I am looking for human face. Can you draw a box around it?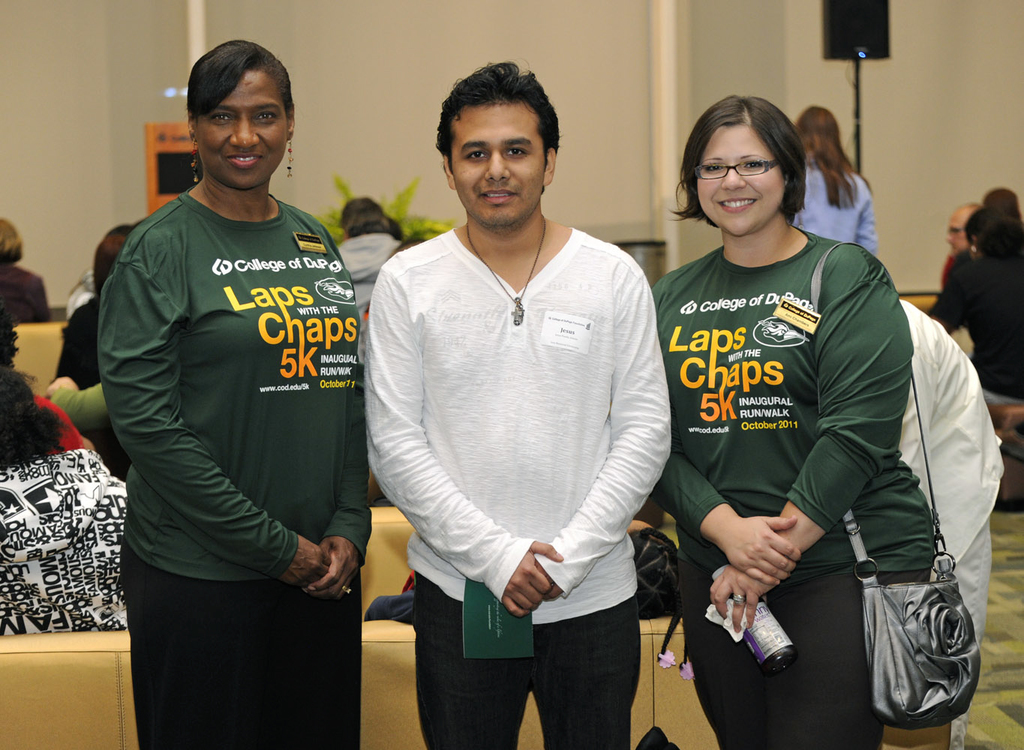
Sure, the bounding box is 694/124/785/236.
